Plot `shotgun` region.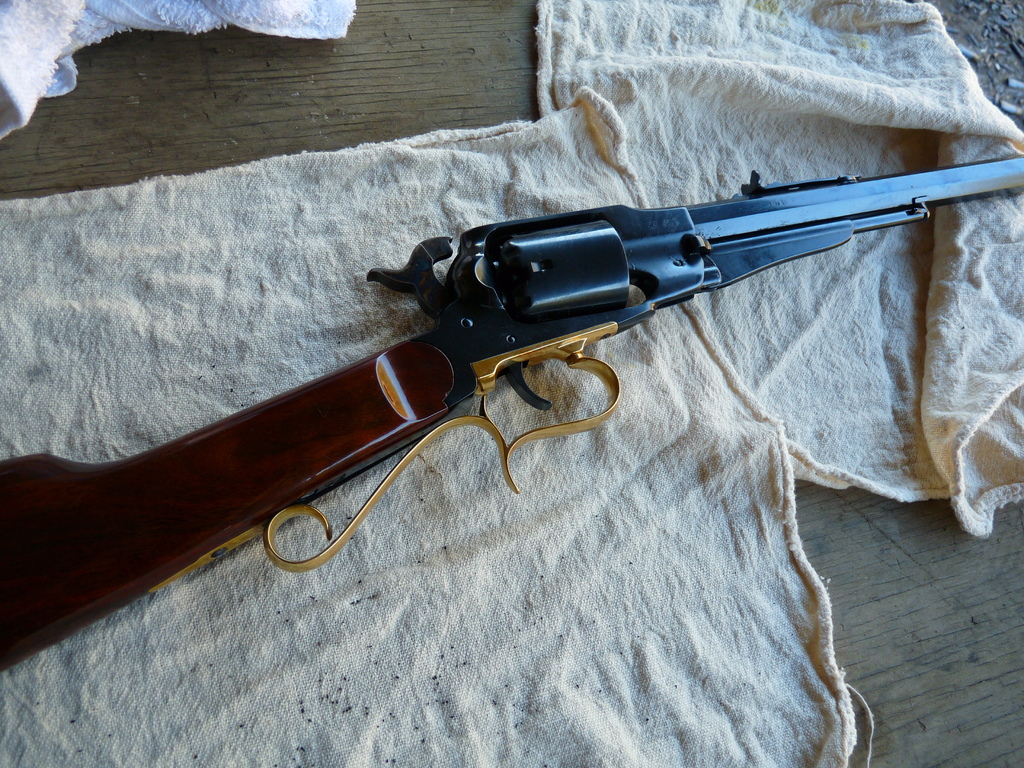
Plotted at (x1=0, y1=152, x2=1023, y2=677).
